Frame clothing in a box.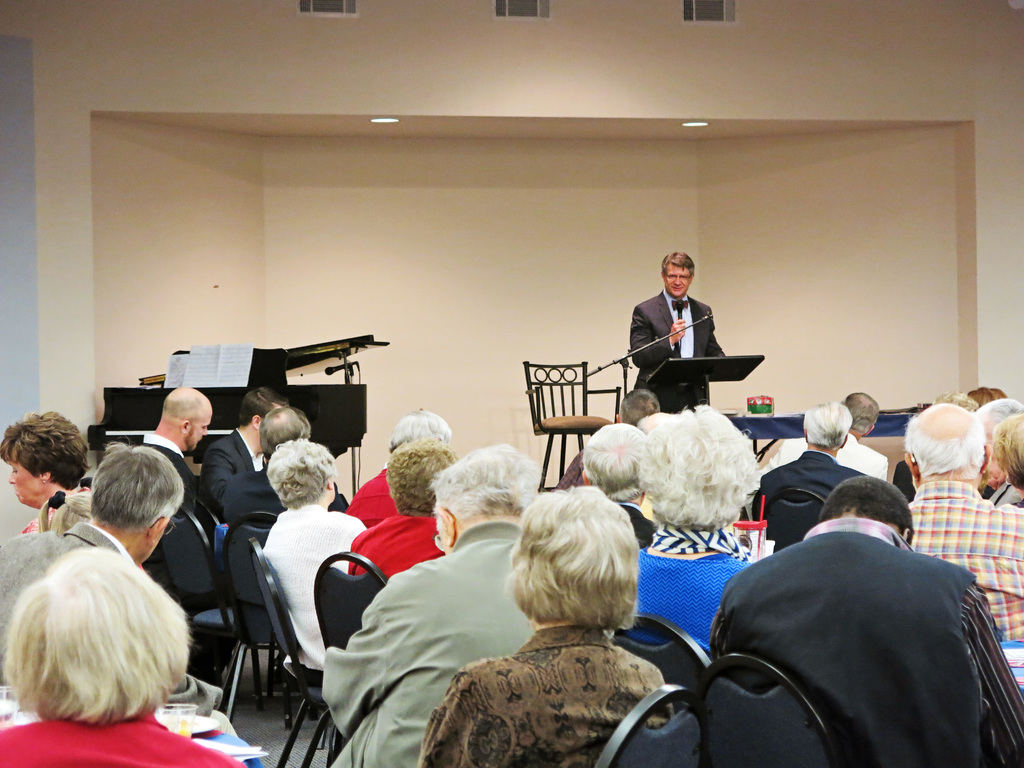
[x1=714, y1=518, x2=1023, y2=767].
